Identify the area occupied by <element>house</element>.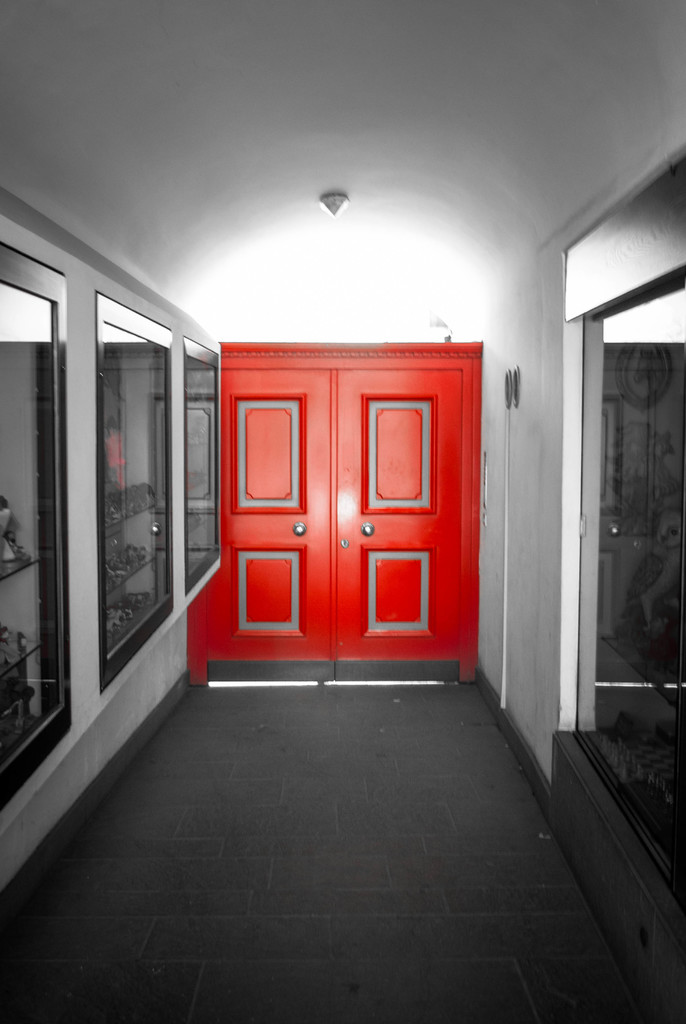
Area: {"x1": 0, "y1": 0, "x2": 685, "y2": 1023}.
